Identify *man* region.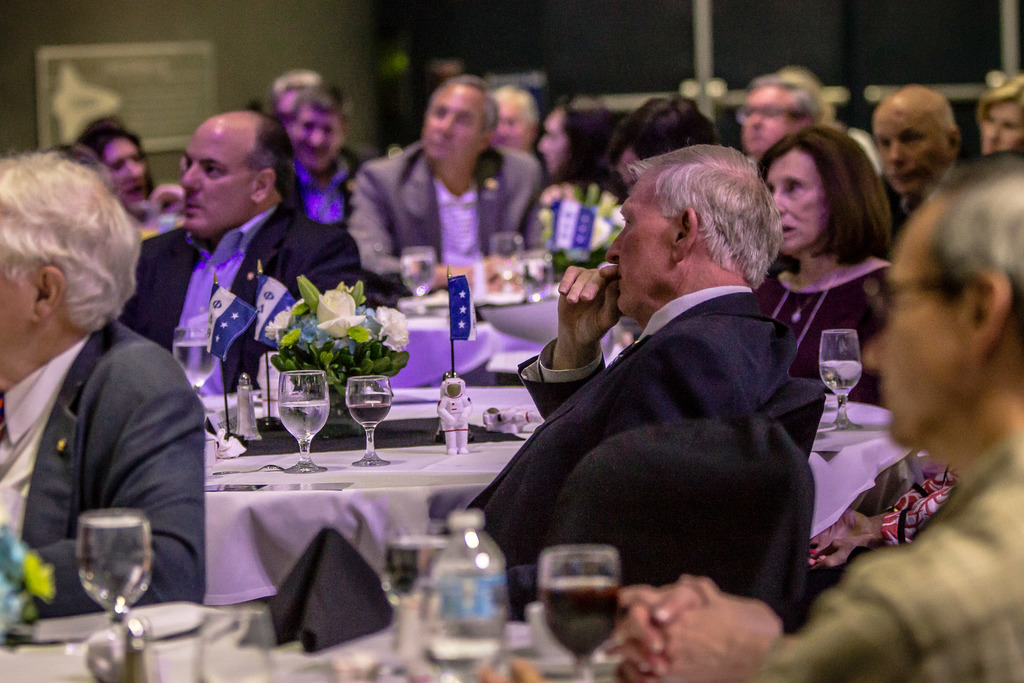
Region: (113,110,364,399).
